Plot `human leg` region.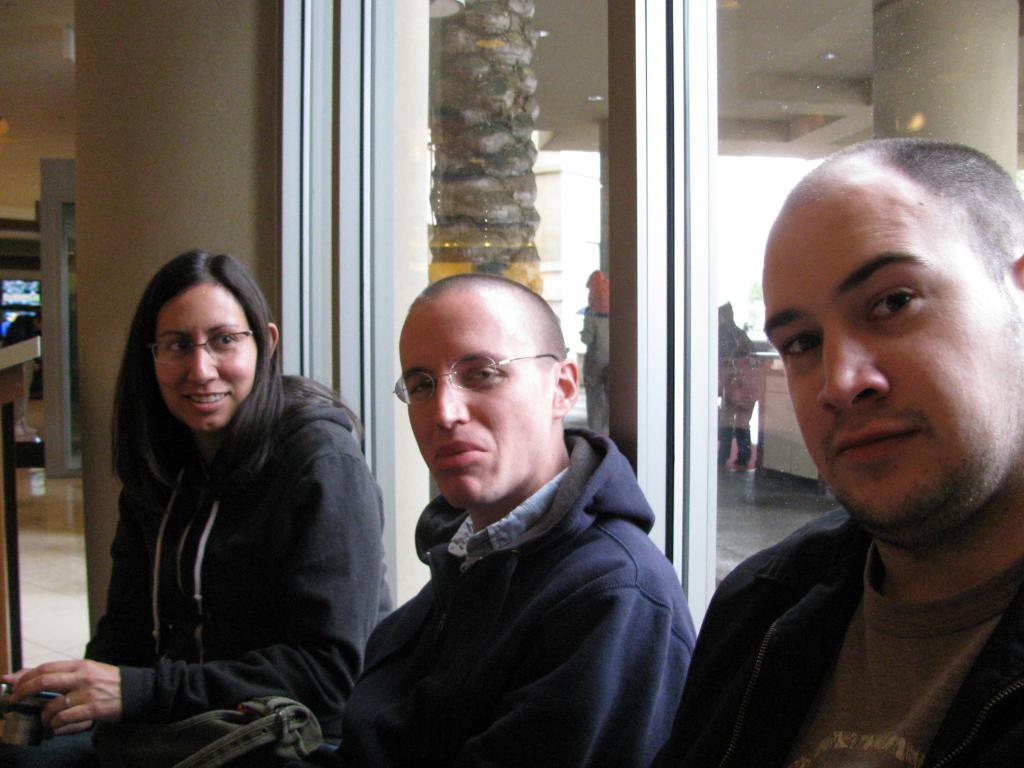
Plotted at {"left": 718, "top": 403, "right": 732, "bottom": 471}.
